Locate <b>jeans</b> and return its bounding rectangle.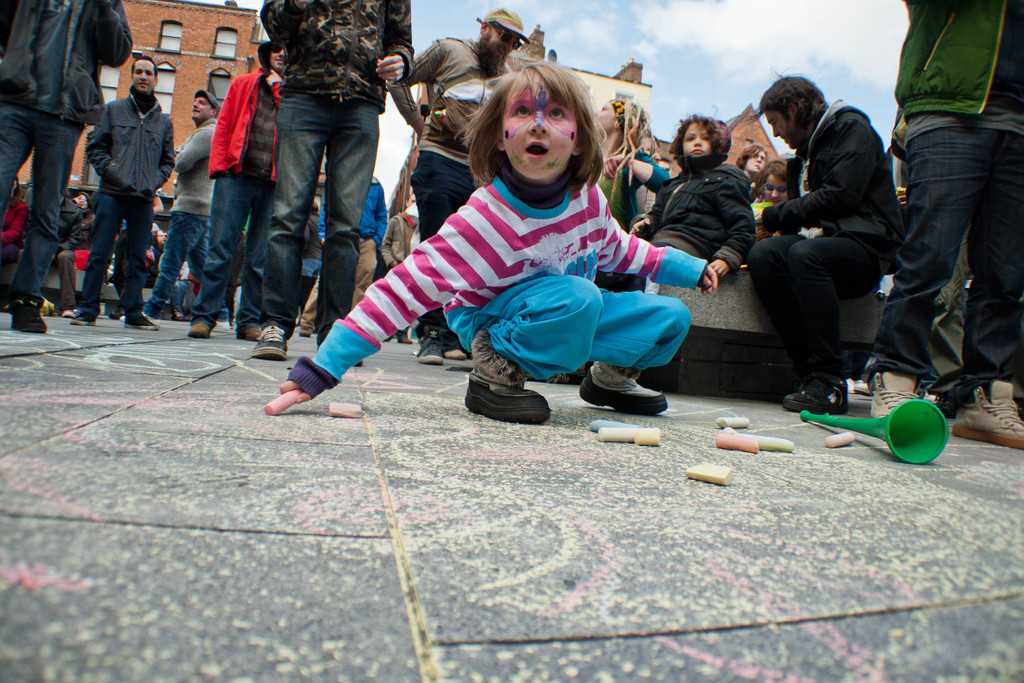
(265,88,378,343).
